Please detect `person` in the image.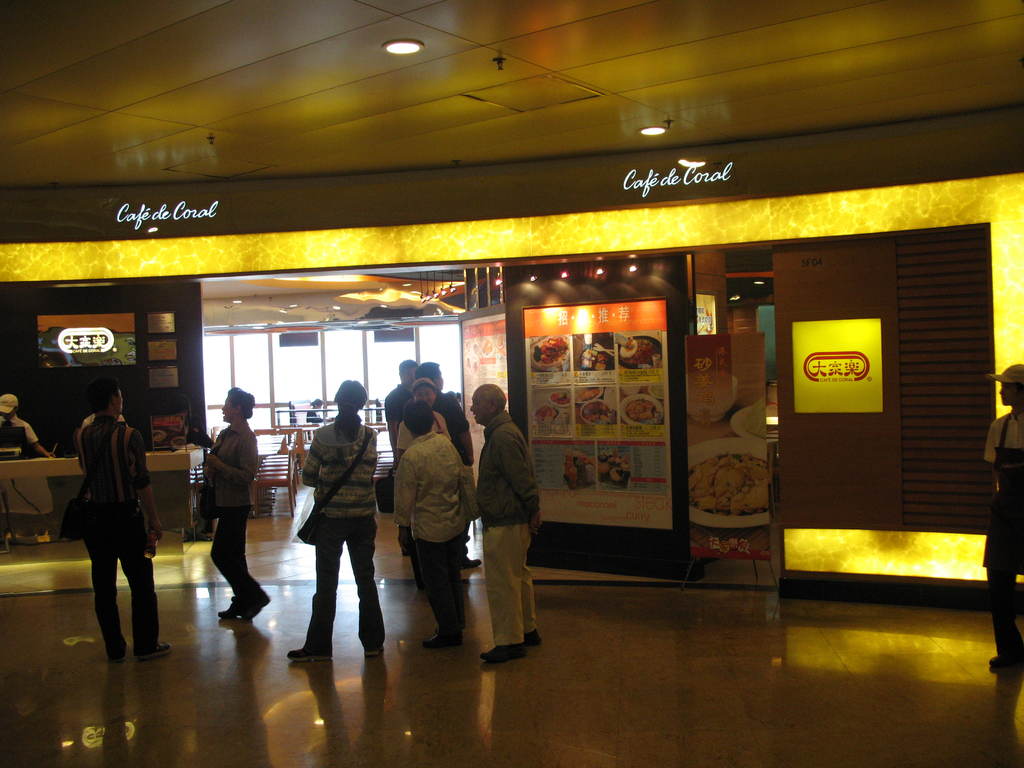
(left=386, top=359, right=424, bottom=442).
